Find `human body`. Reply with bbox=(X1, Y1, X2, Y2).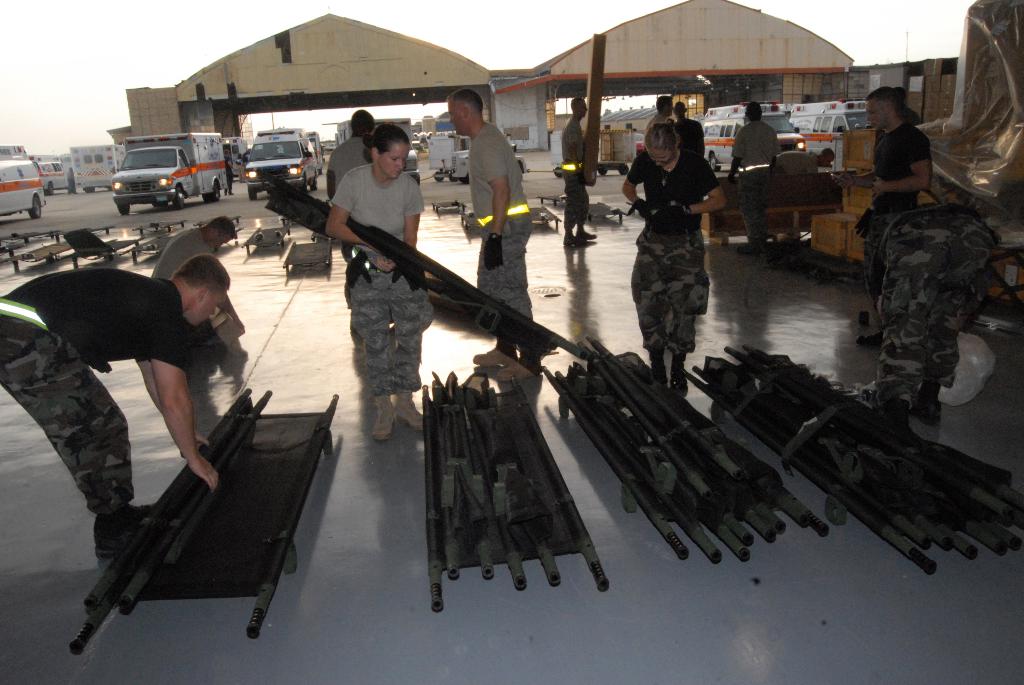
bbox=(672, 117, 706, 154).
